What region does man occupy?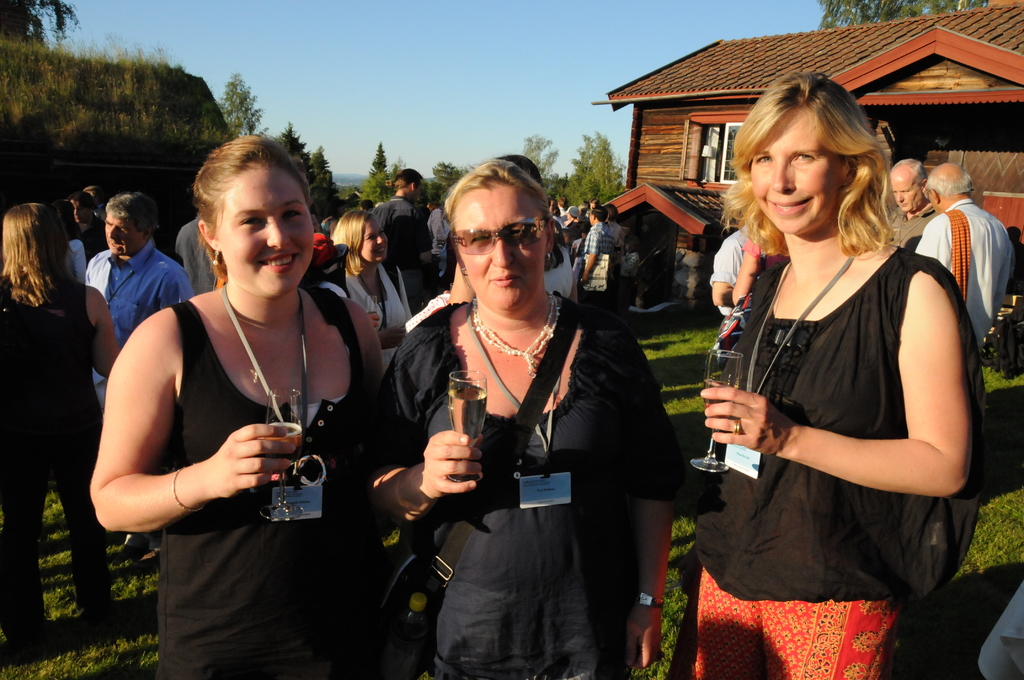
920,161,1012,349.
